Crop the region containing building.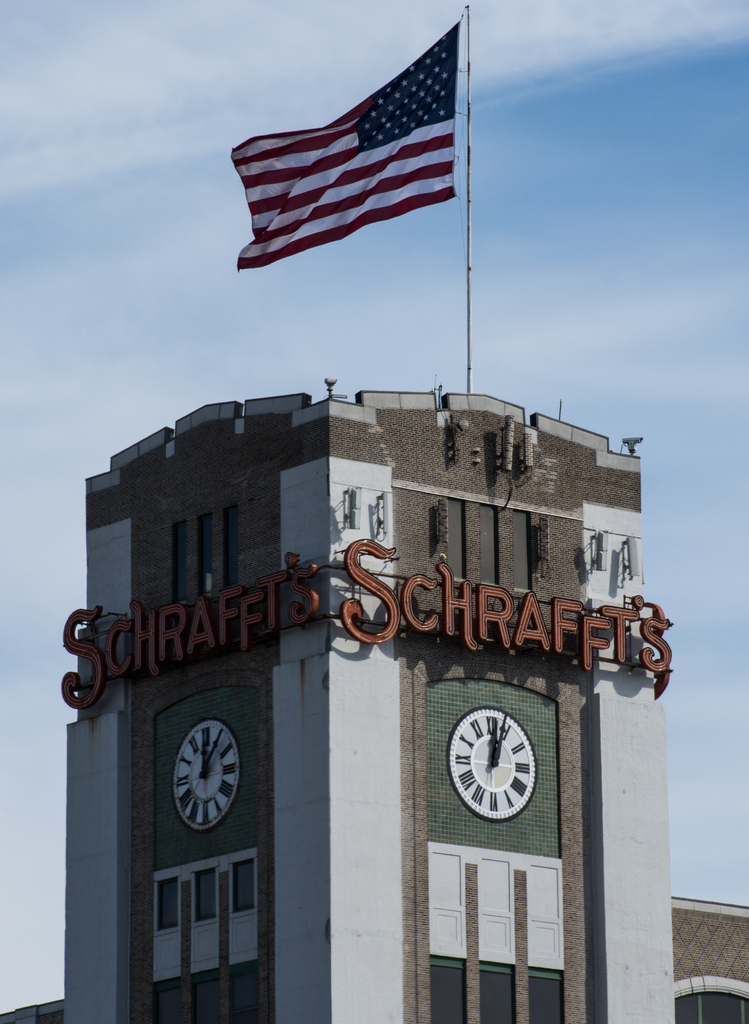
Crop region: box(69, 388, 748, 1021).
